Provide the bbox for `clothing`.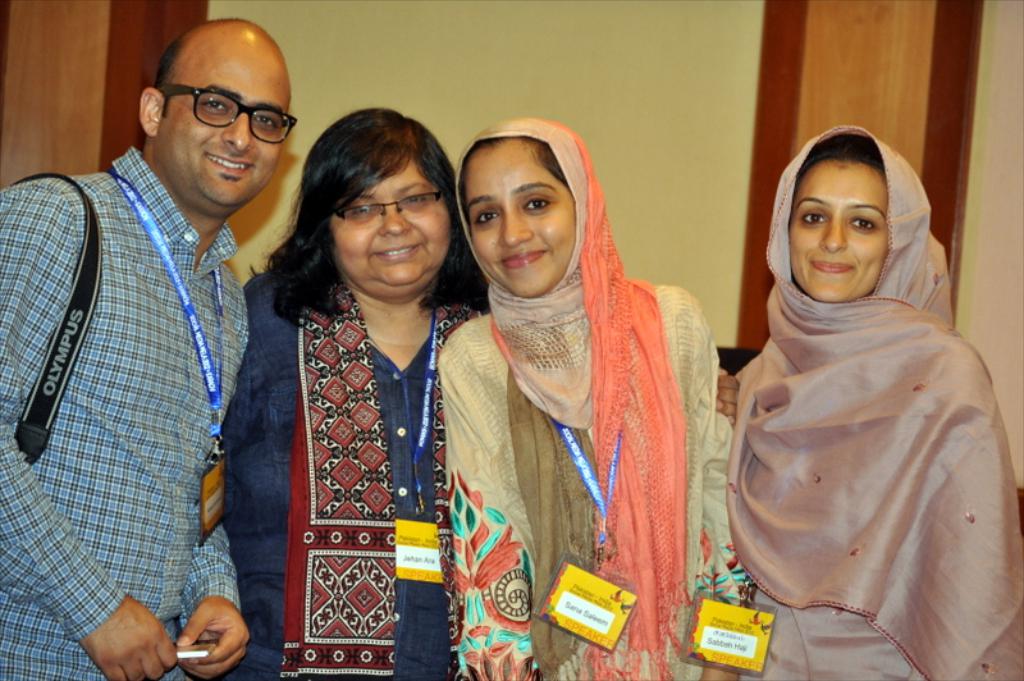
pyautogui.locateOnScreen(724, 173, 1004, 653).
